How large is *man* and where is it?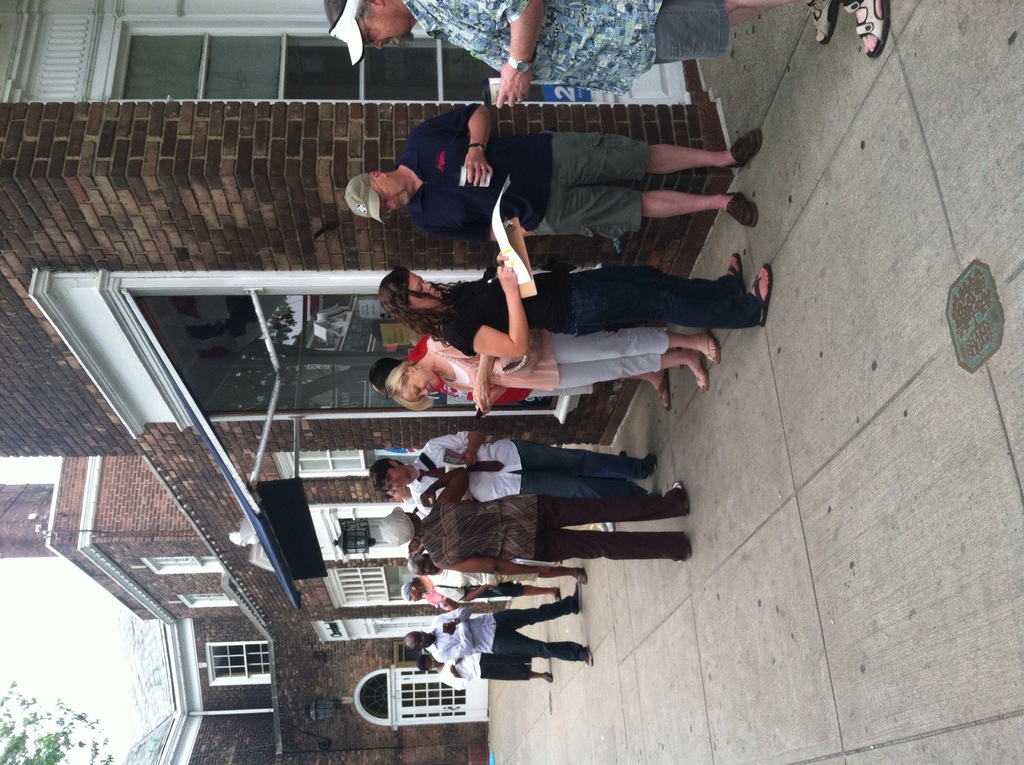
Bounding box: <box>345,101,764,236</box>.
